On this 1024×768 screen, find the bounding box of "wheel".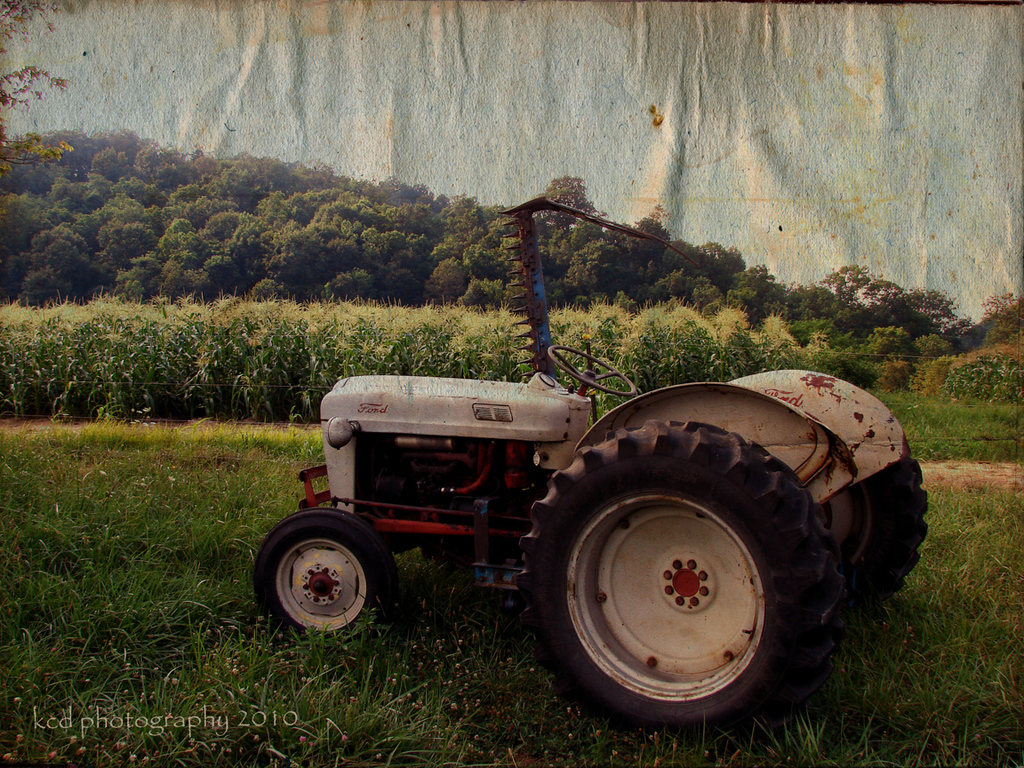
Bounding box: {"x1": 514, "y1": 402, "x2": 879, "y2": 728}.
